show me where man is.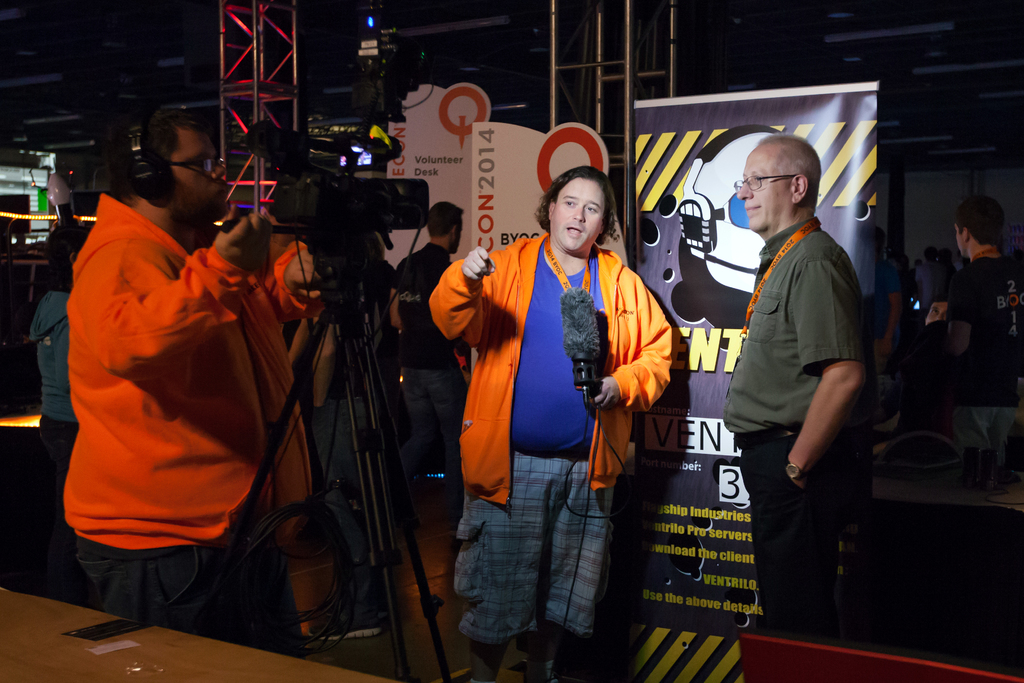
man is at pyautogui.locateOnScreen(19, 133, 314, 643).
